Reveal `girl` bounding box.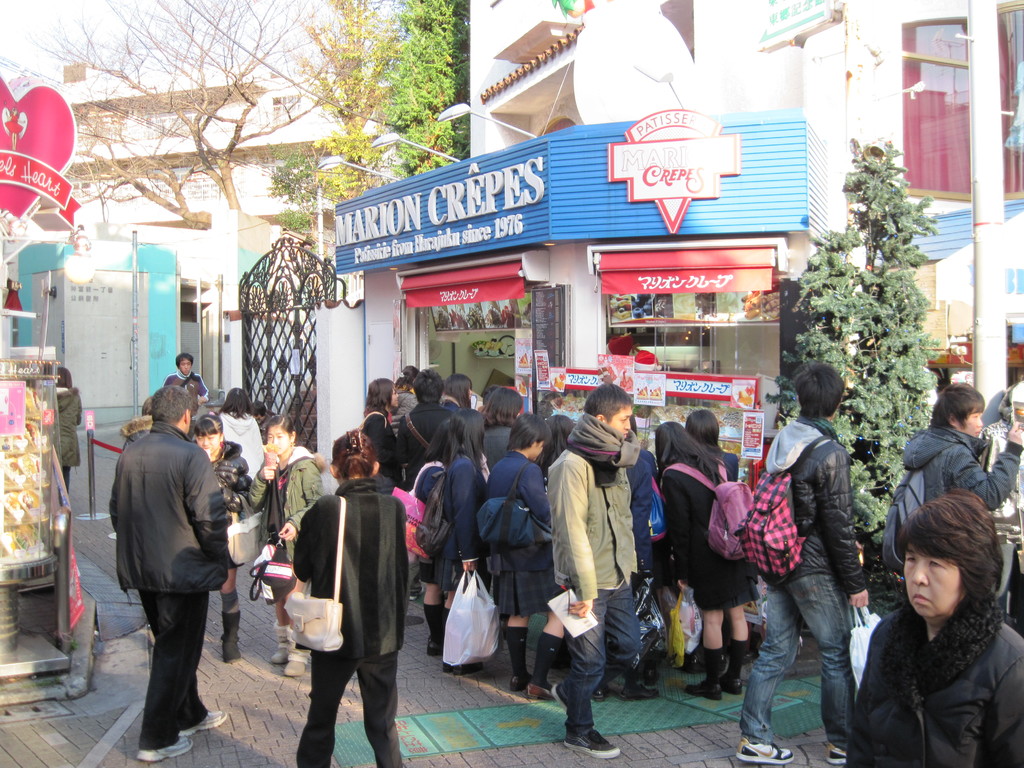
Revealed: <box>440,374,470,414</box>.
